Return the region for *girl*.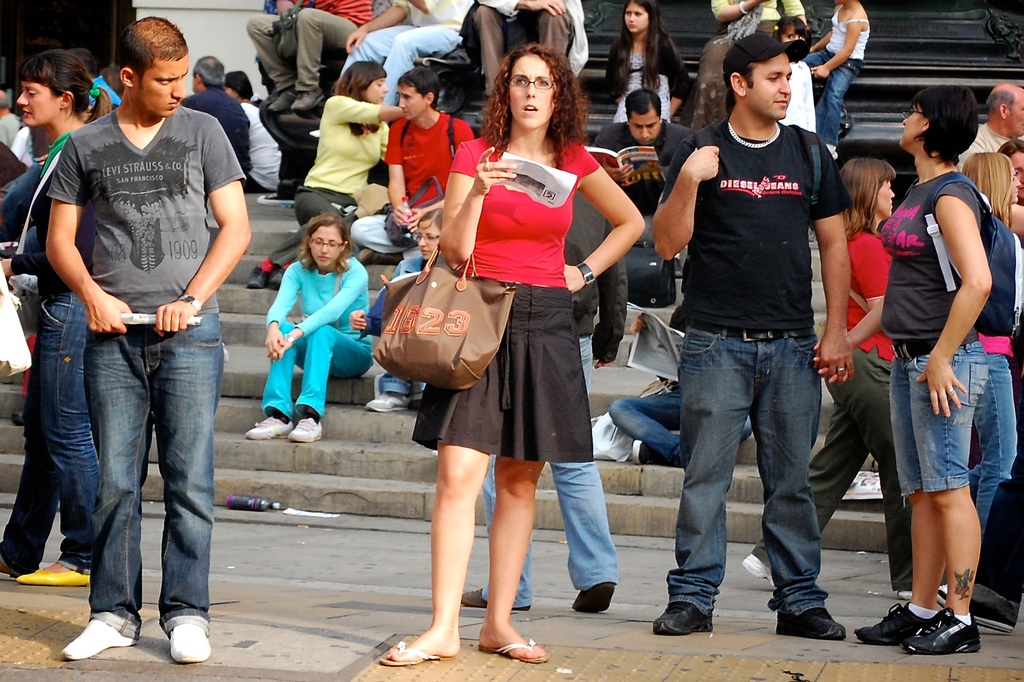
region(766, 18, 819, 131).
